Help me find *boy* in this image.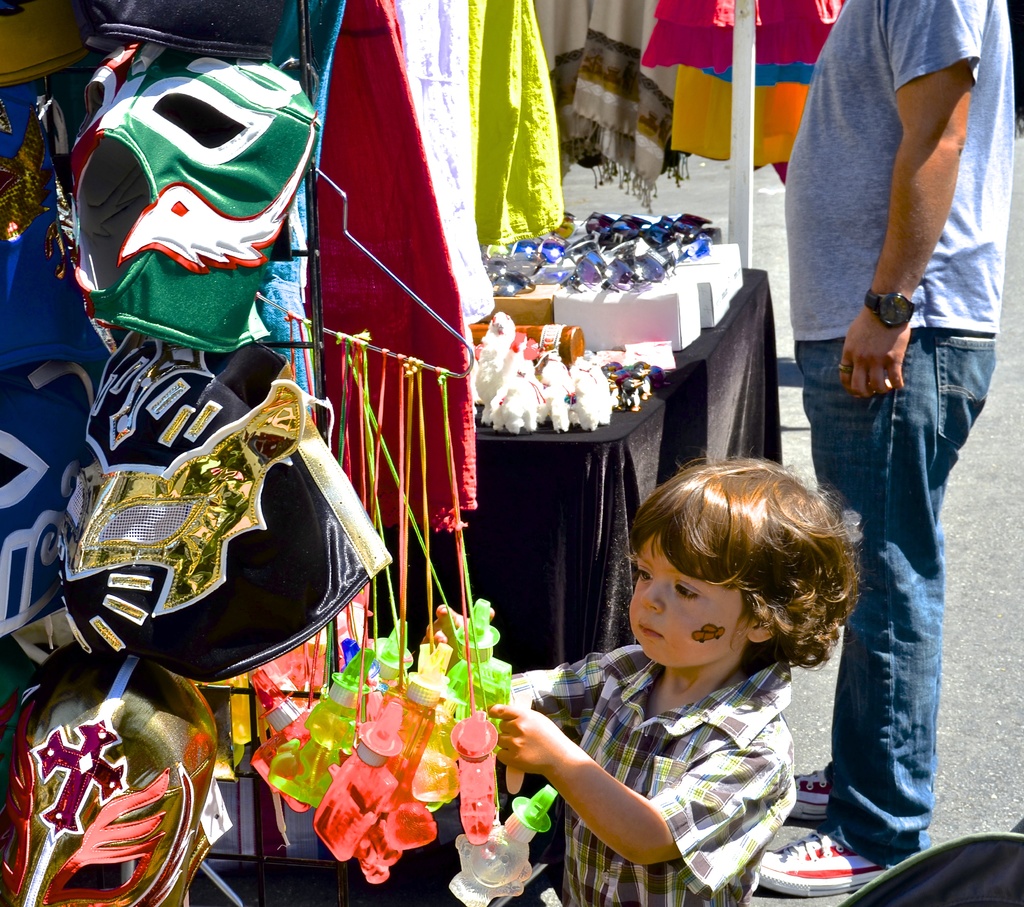
Found it: <region>493, 448, 875, 873</region>.
